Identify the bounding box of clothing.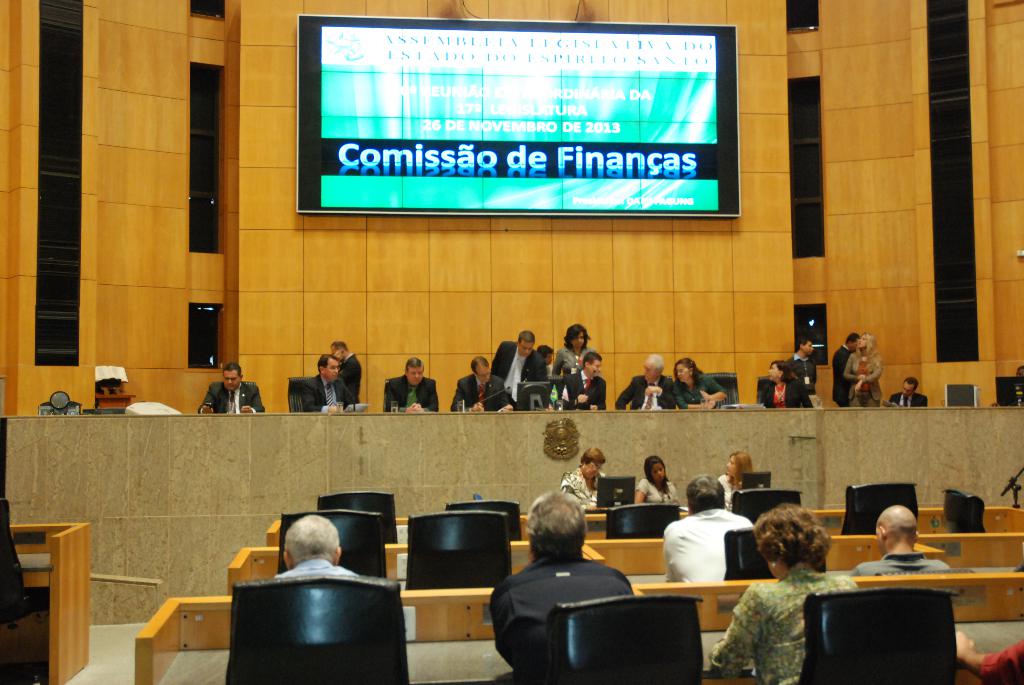
(656, 505, 756, 589).
